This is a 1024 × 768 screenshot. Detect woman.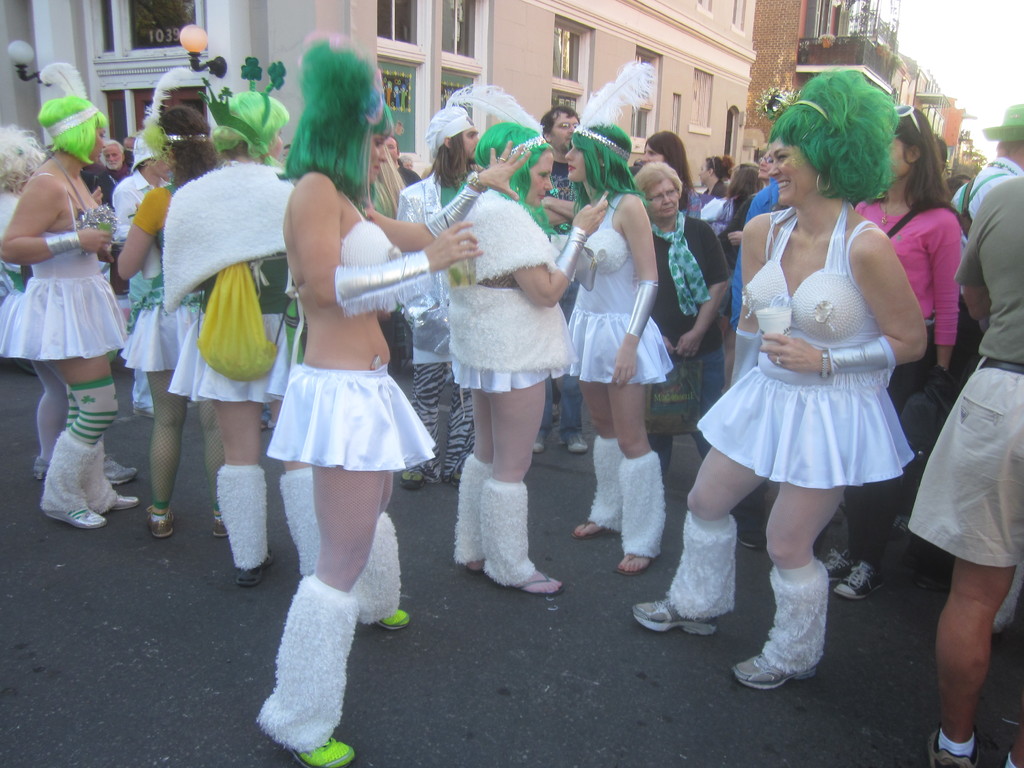
pyautogui.locateOnScreen(852, 100, 975, 620).
